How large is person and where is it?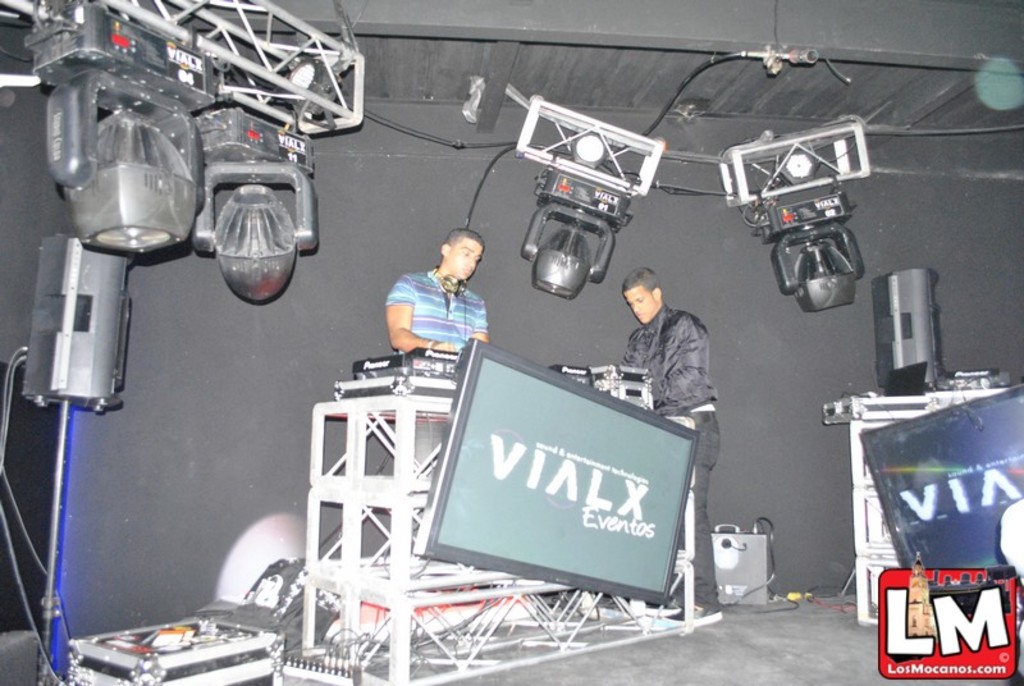
Bounding box: BBox(612, 261, 719, 616).
